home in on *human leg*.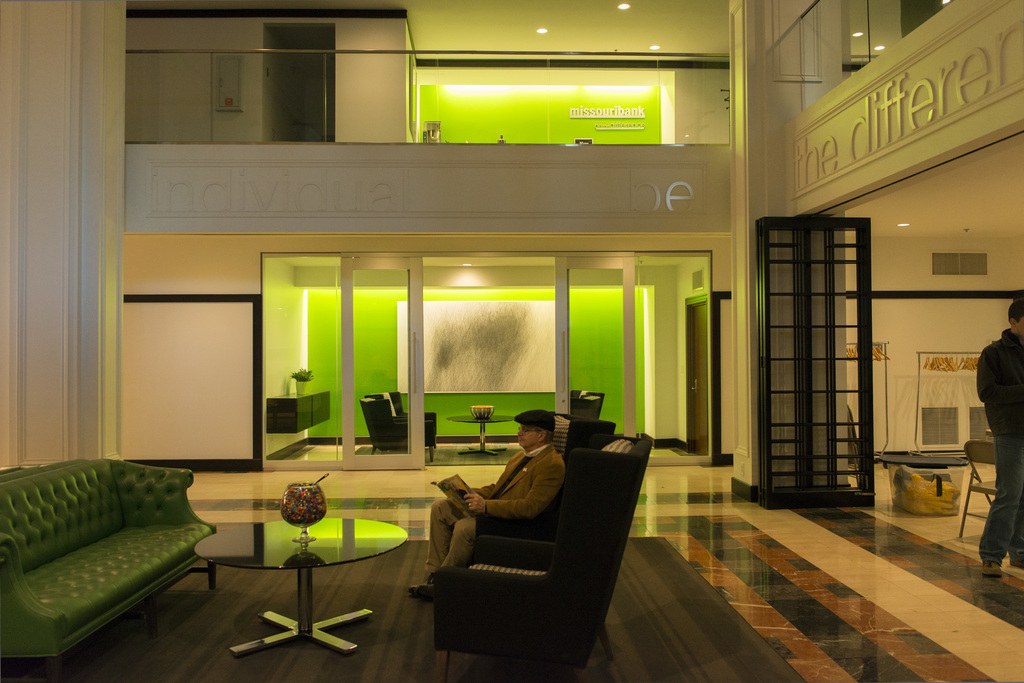
Homed in at (x1=1007, y1=501, x2=1023, y2=572).
